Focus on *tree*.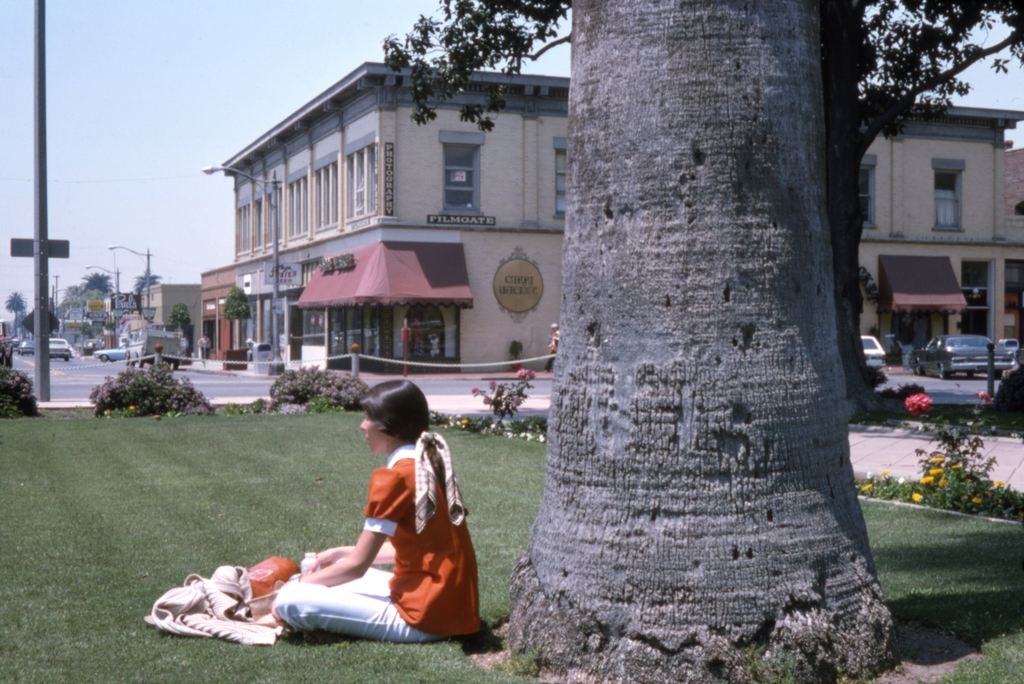
Focused at 57 270 118 320.
